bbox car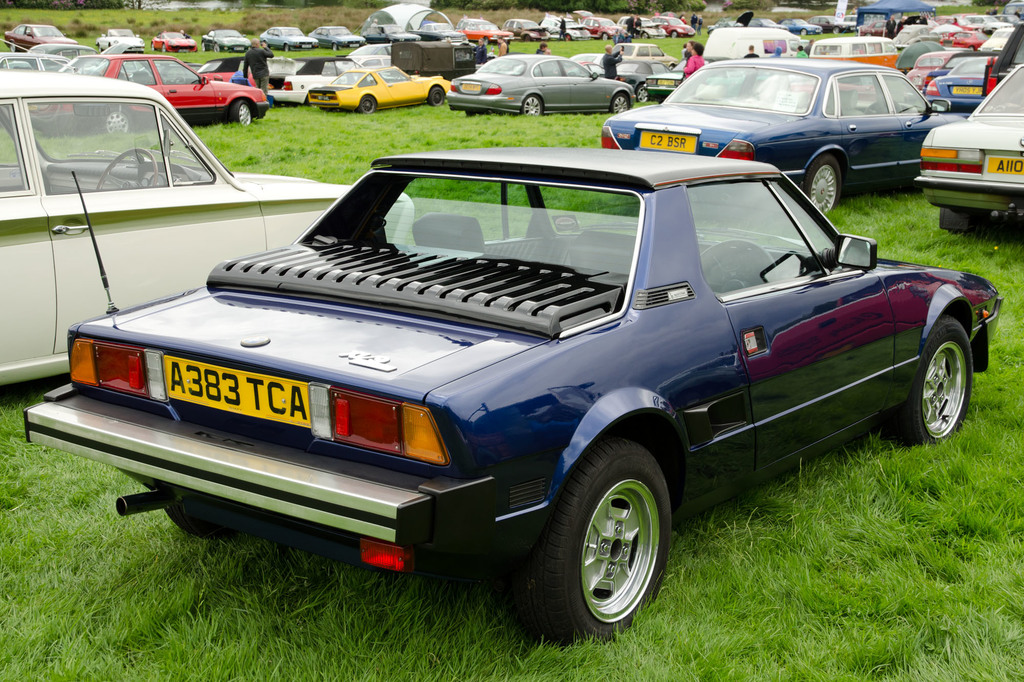
602,56,956,216
